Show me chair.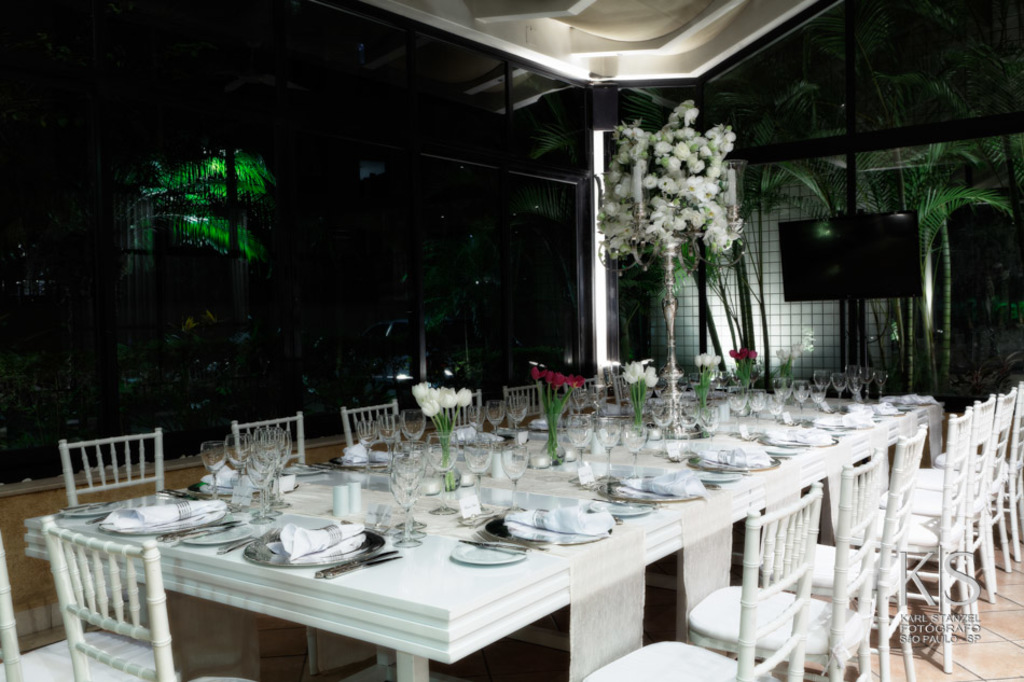
chair is here: bbox=(684, 451, 877, 681).
